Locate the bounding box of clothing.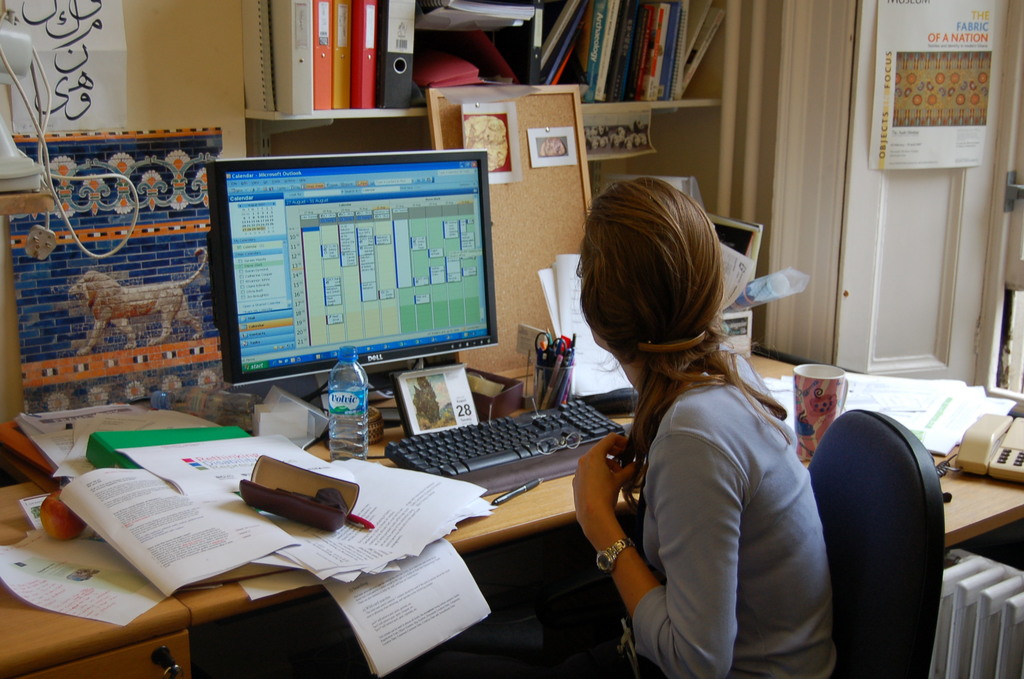
Bounding box: bbox(643, 335, 851, 667).
